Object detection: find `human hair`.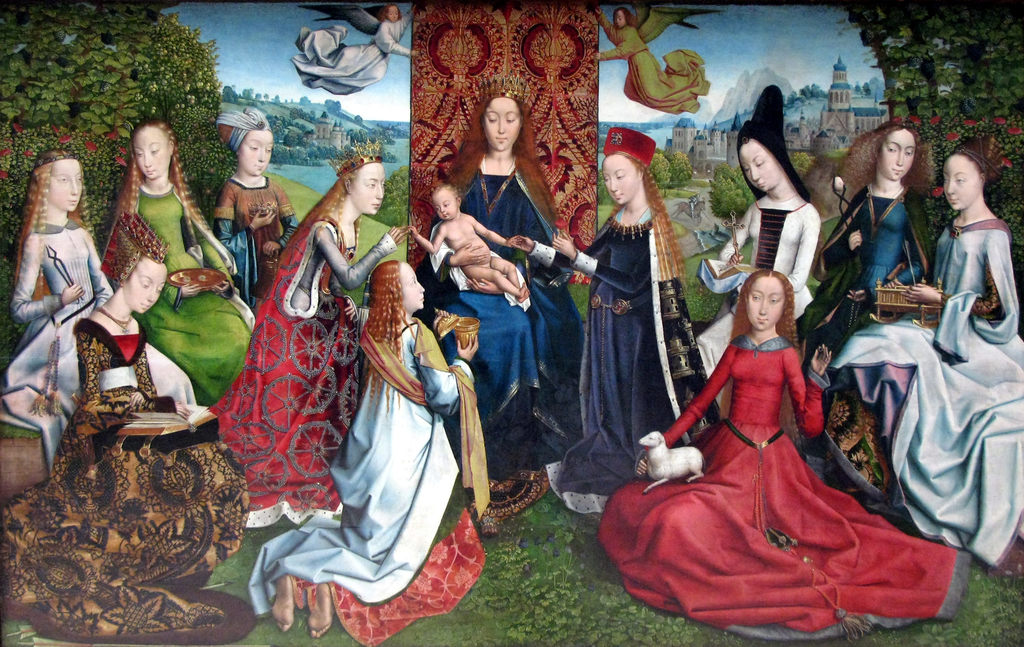
(11,149,91,301).
